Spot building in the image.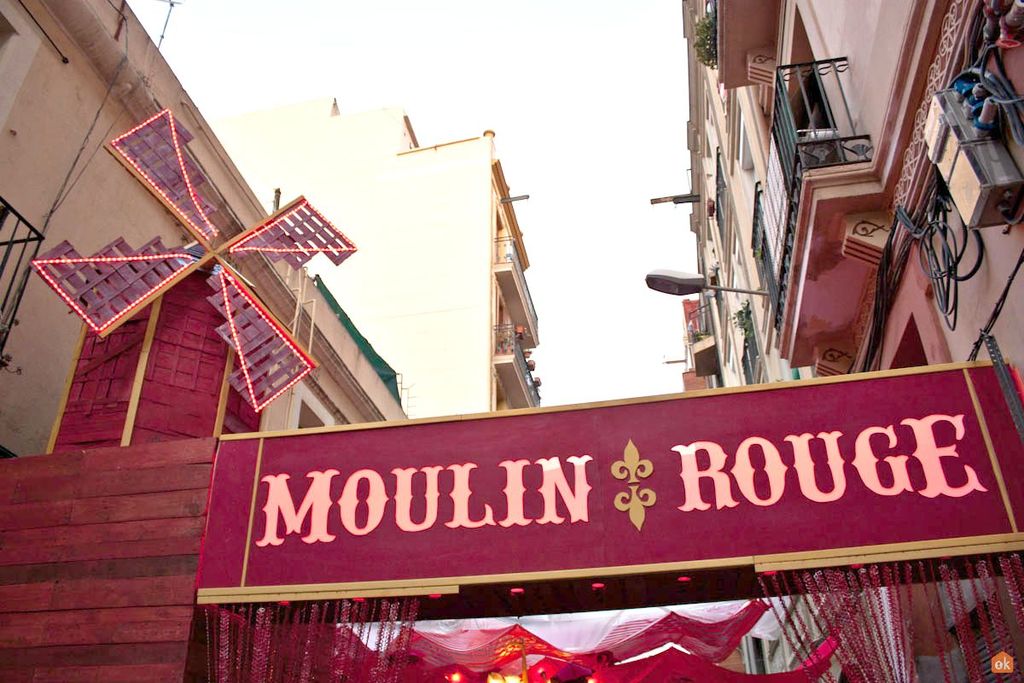
building found at 196/101/540/421.
